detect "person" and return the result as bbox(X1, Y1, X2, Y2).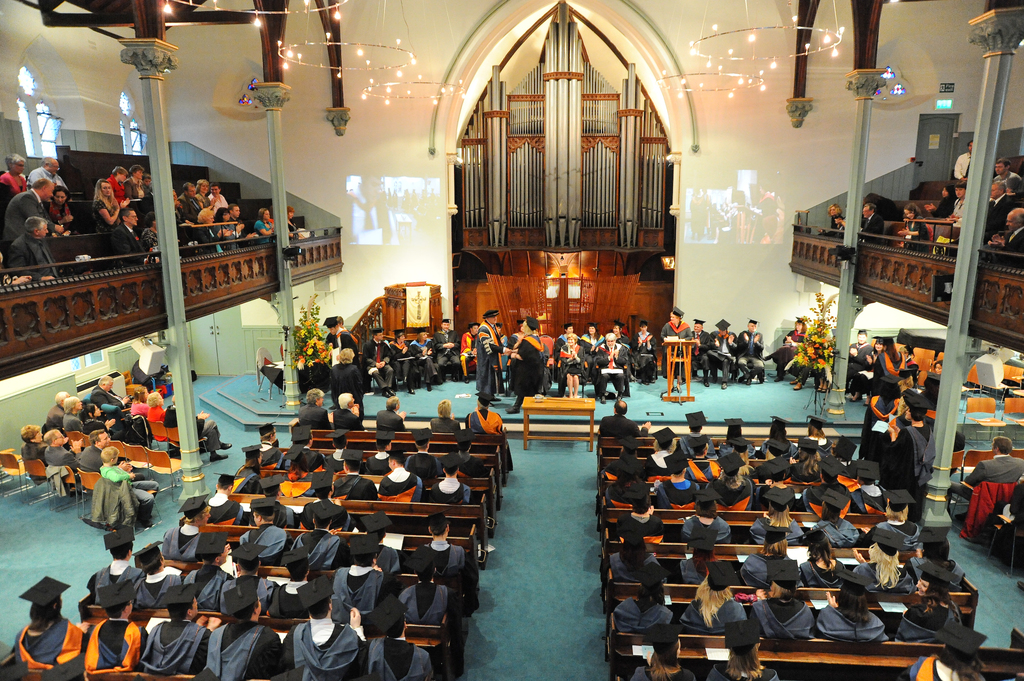
bbox(509, 319, 524, 346).
